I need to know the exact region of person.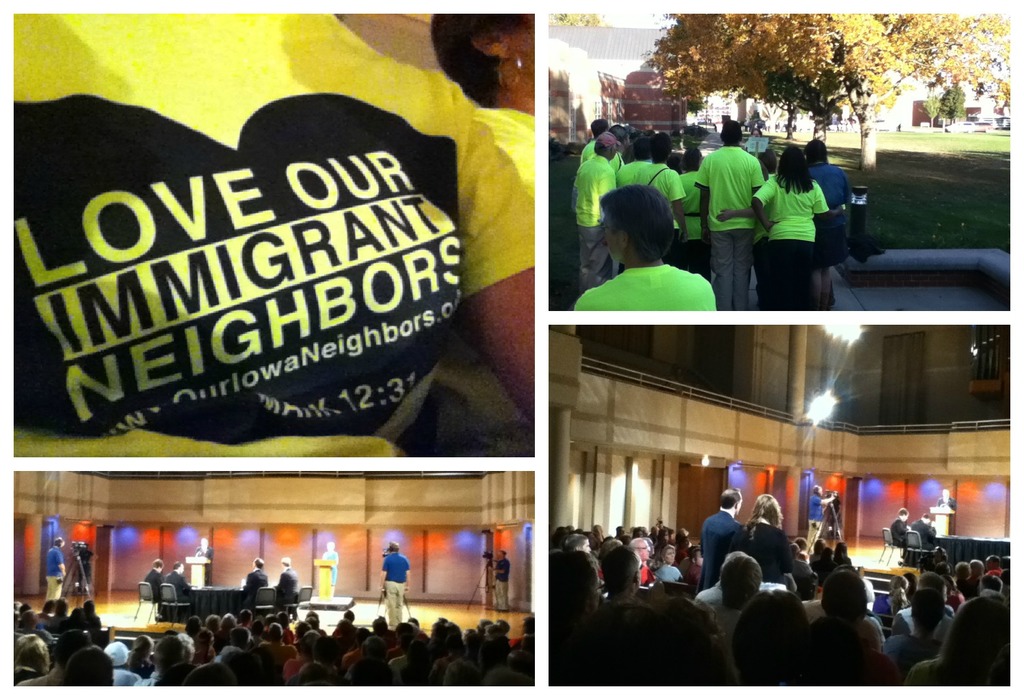
Region: box(548, 545, 611, 683).
